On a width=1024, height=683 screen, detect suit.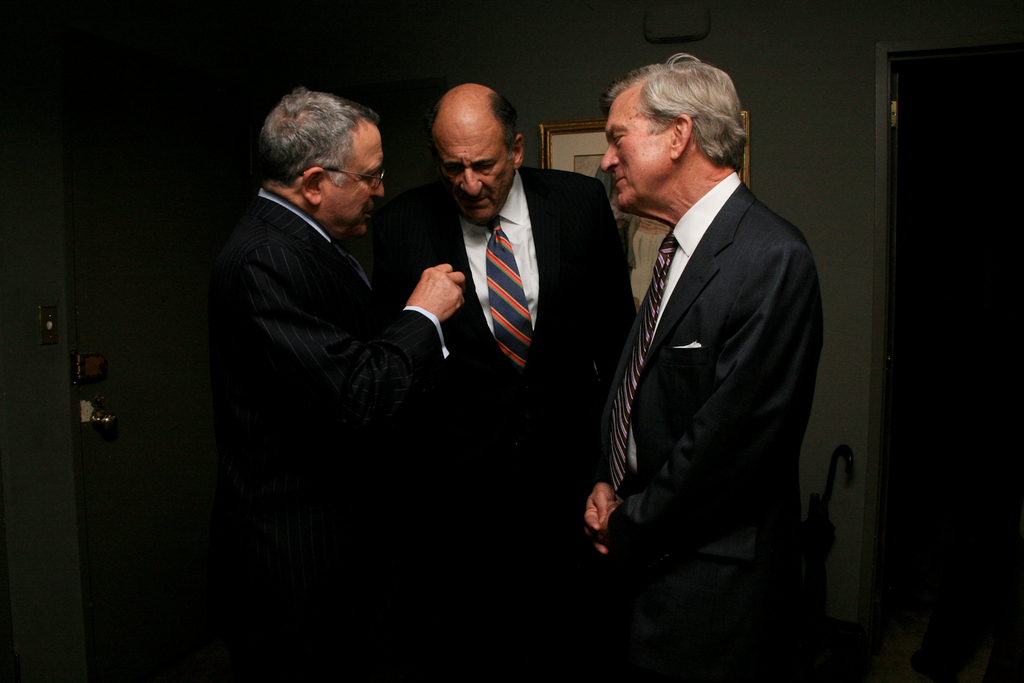
{"left": 373, "top": 164, "right": 638, "bottom": 608}.
